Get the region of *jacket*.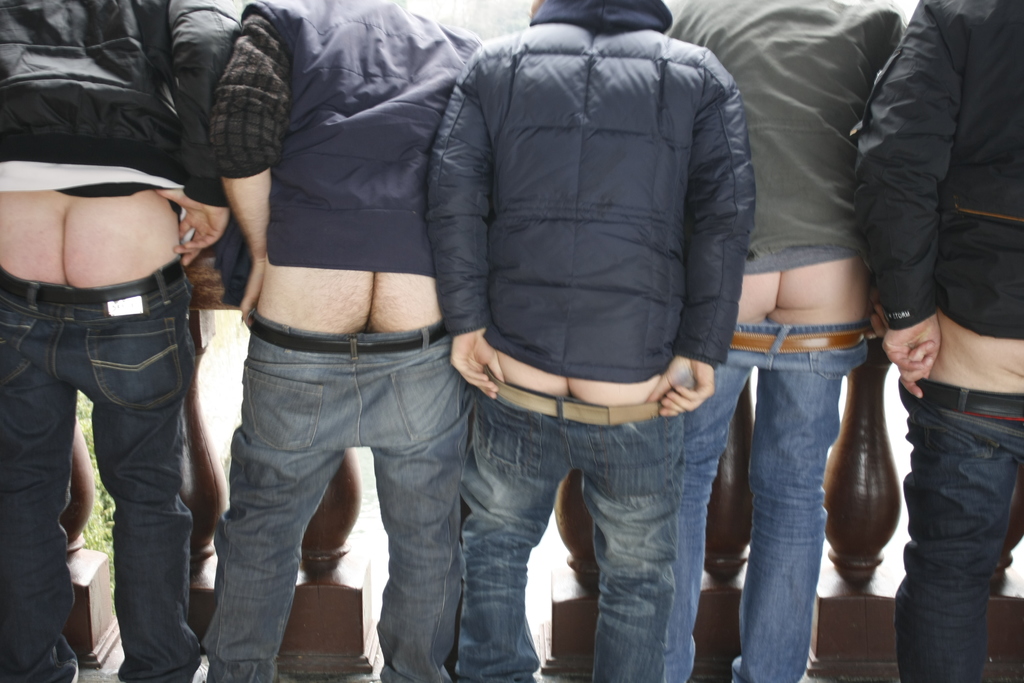
box(236, 0, 485, 273).
